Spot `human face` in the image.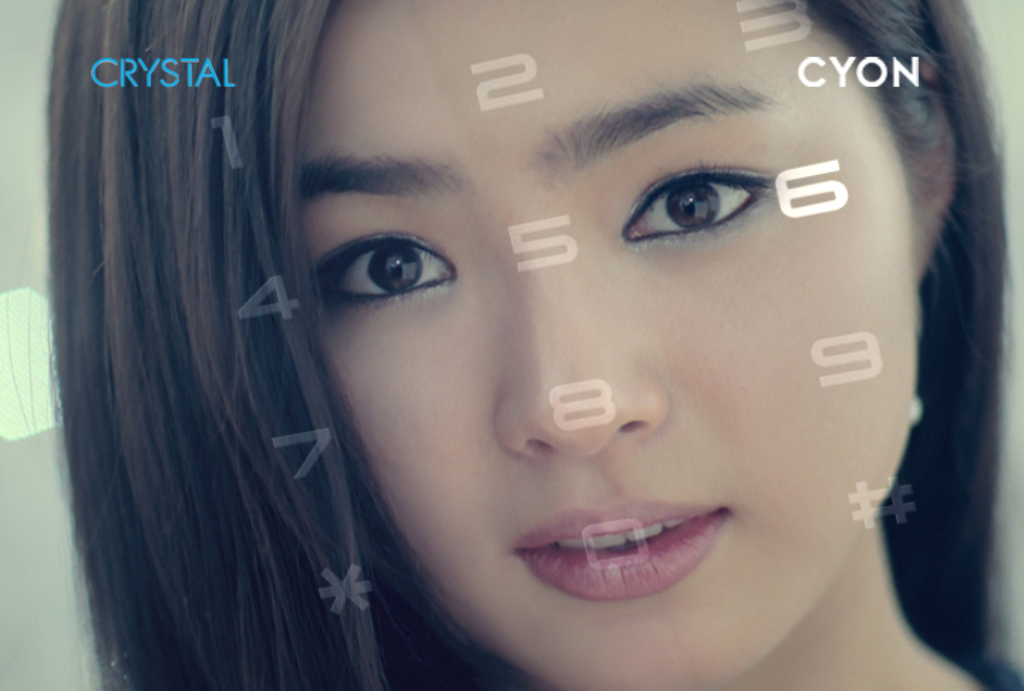
`human face` found at (289, 0, 916, 690).
